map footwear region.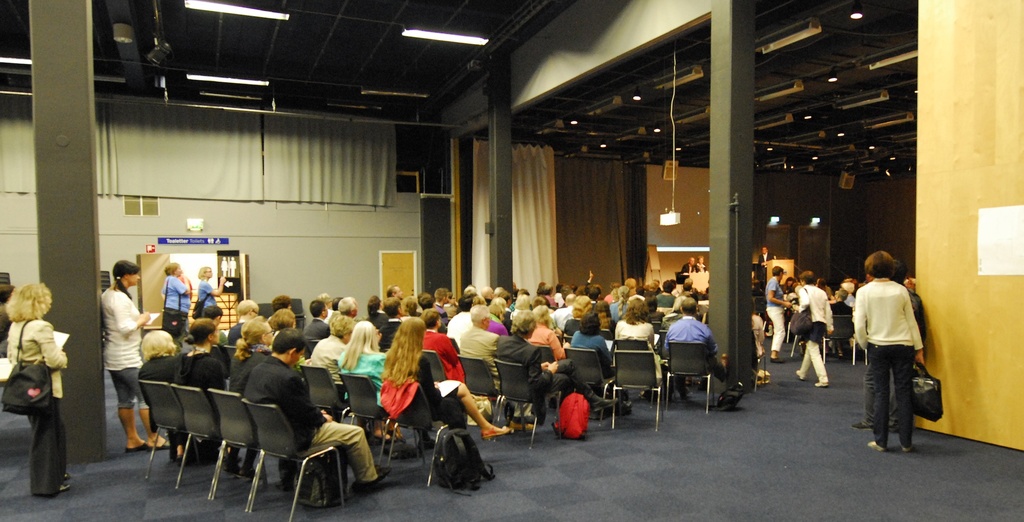
Mapped to <box>596,399,614,414</box>.
